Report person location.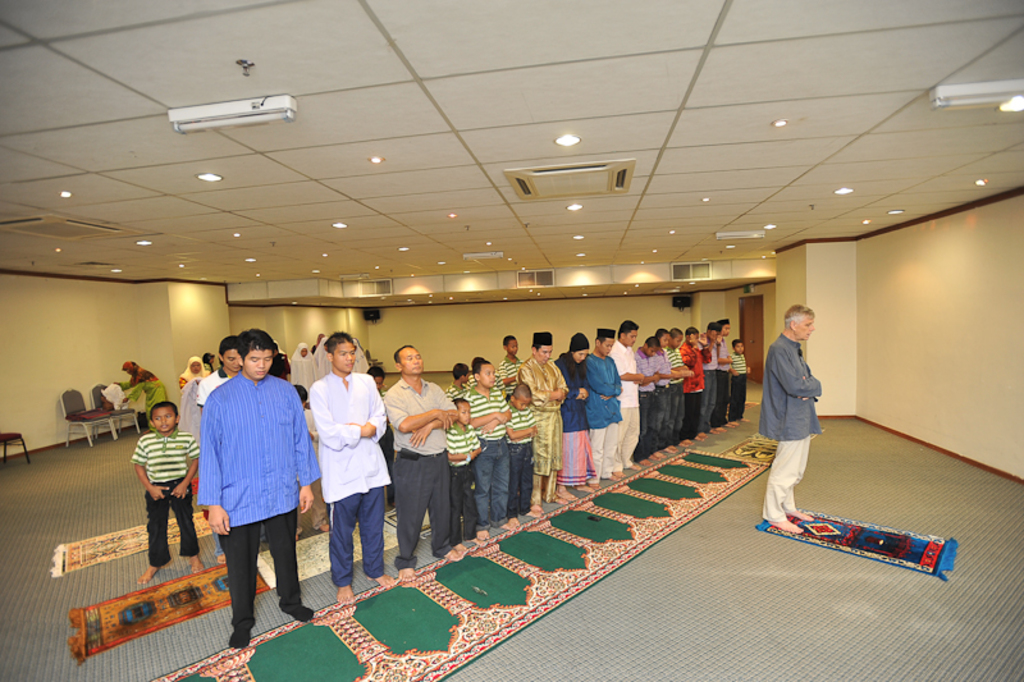
Report: (383,345,463,583).
